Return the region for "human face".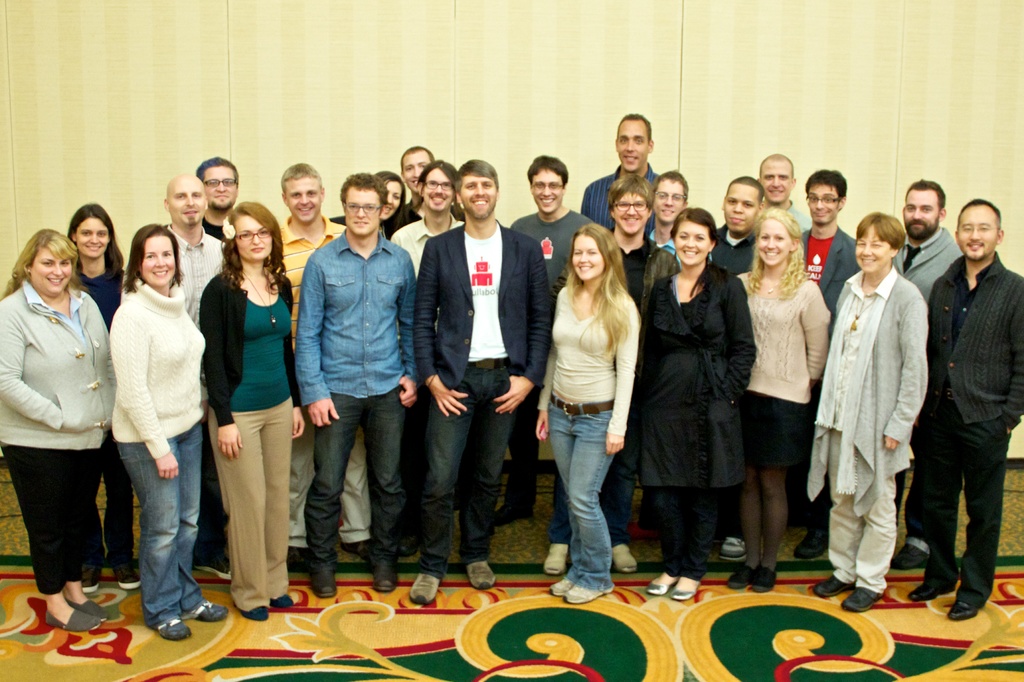
[397,151,434,195].
